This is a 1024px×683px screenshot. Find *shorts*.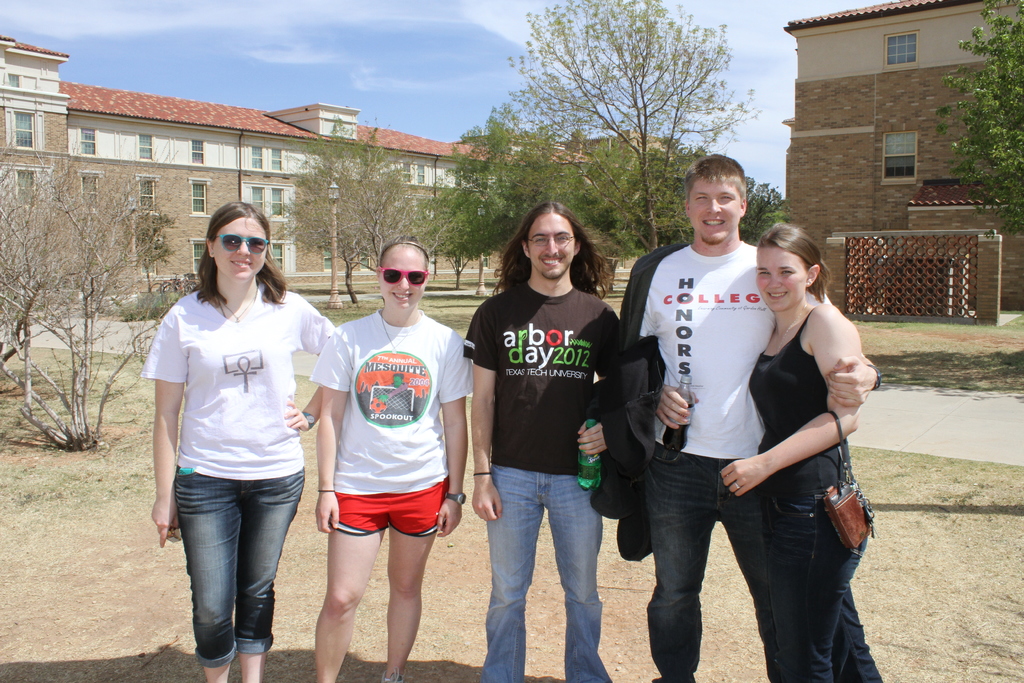
Bounding box: bbox(323, 489, 450, 542).
